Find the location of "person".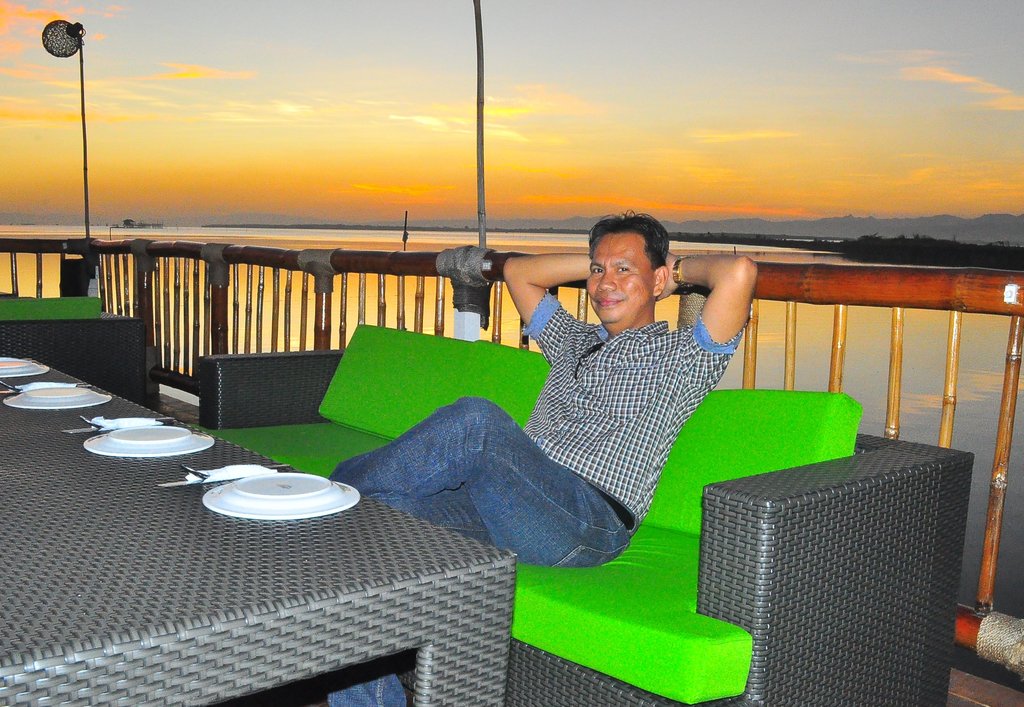
Location: (left=323, top=213, right=754, bottom=706).
